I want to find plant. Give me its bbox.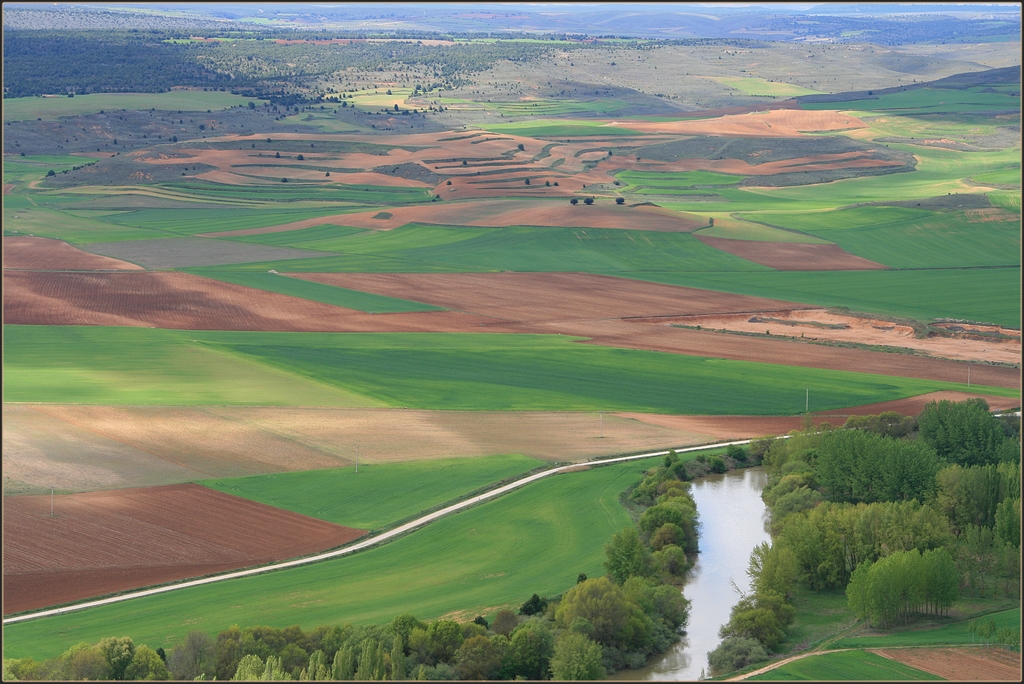
(x1=975, y1=614, x2=982, y2=635).
